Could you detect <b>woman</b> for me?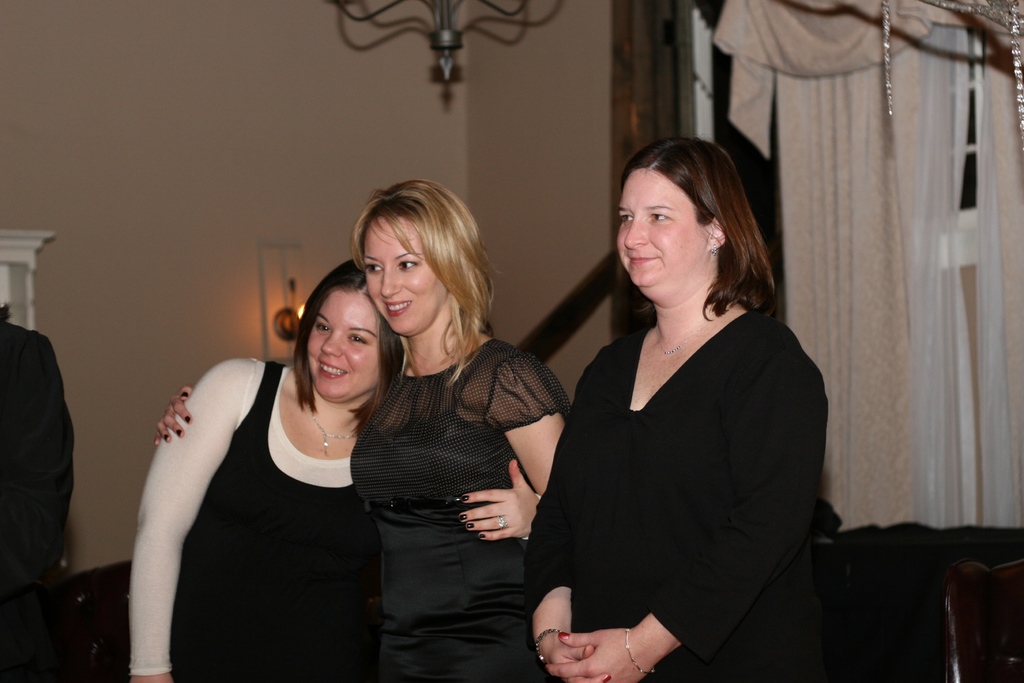
Detection result: bbox(532, 118, 822, 682).
